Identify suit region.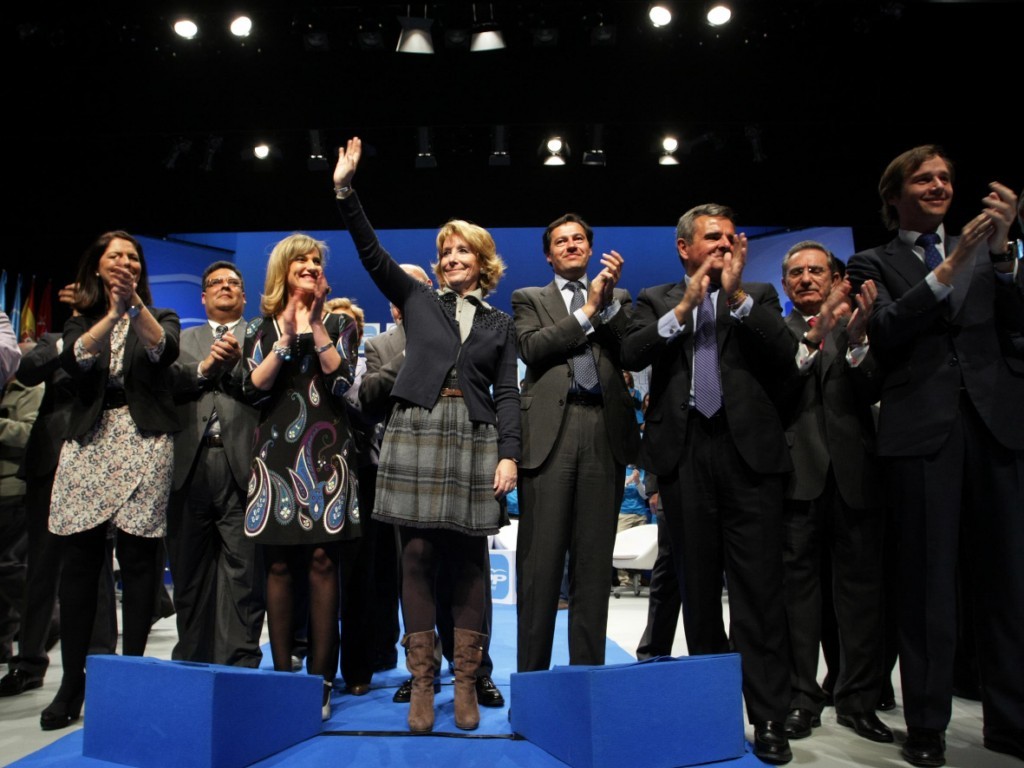
Region: 9,317,75,676.
